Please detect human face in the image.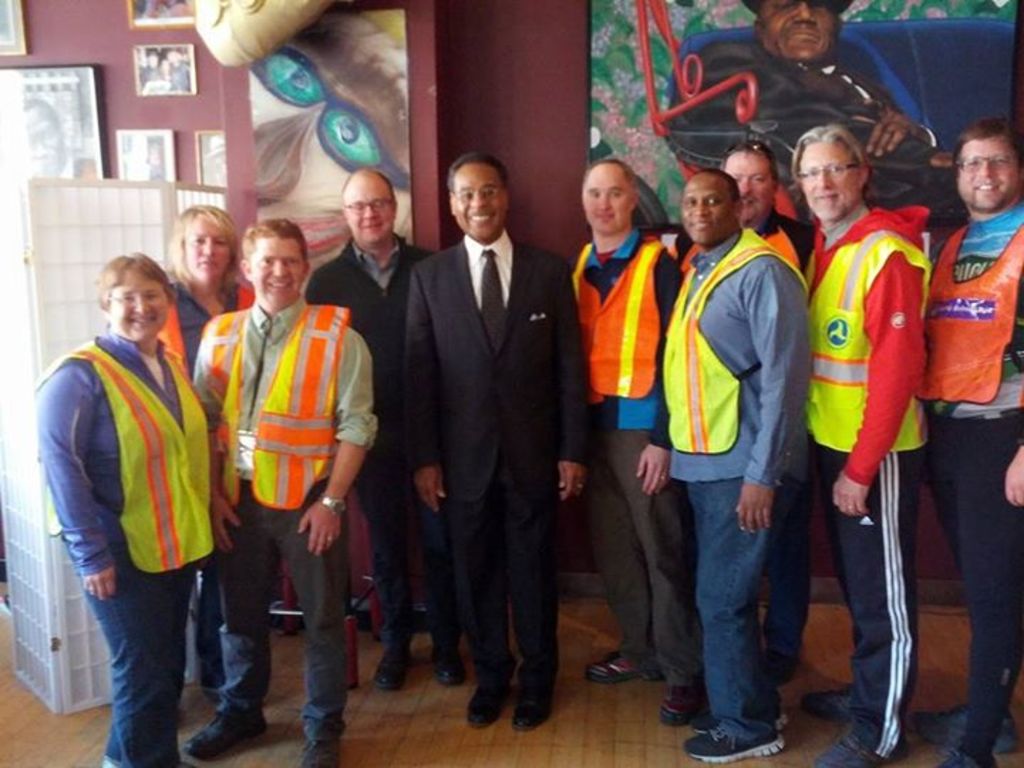
pyautogui.locateOnScreen(725, 149, 768, 223).
